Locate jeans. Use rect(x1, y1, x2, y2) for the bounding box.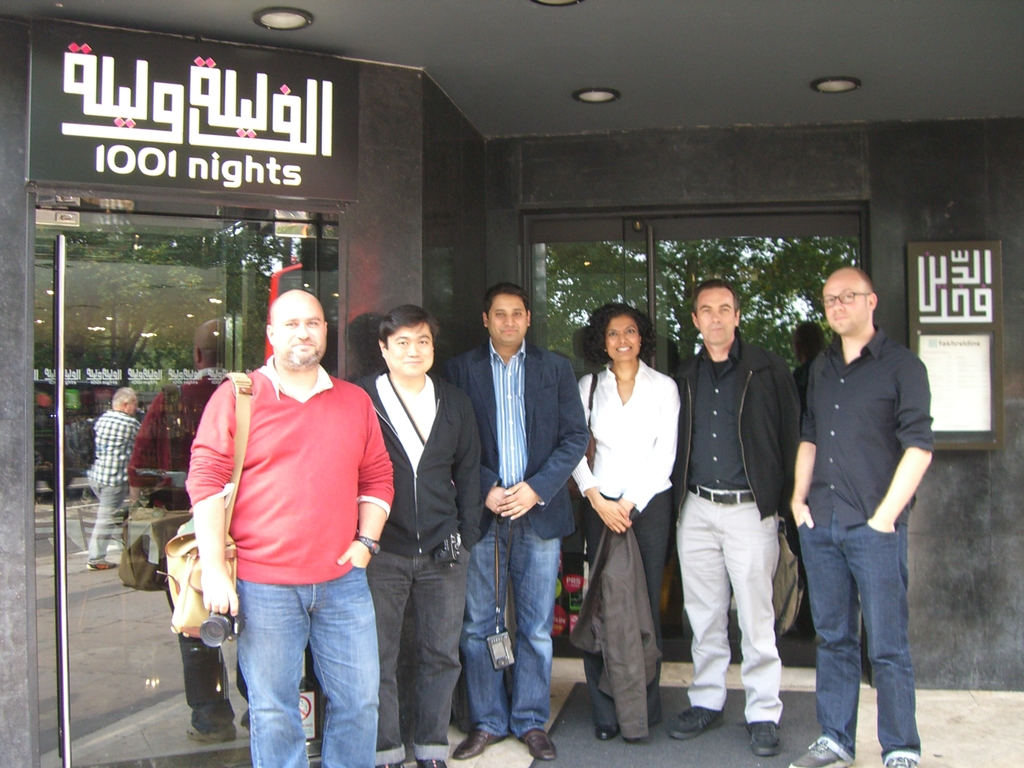
rect(676, 486, 785, 726).
